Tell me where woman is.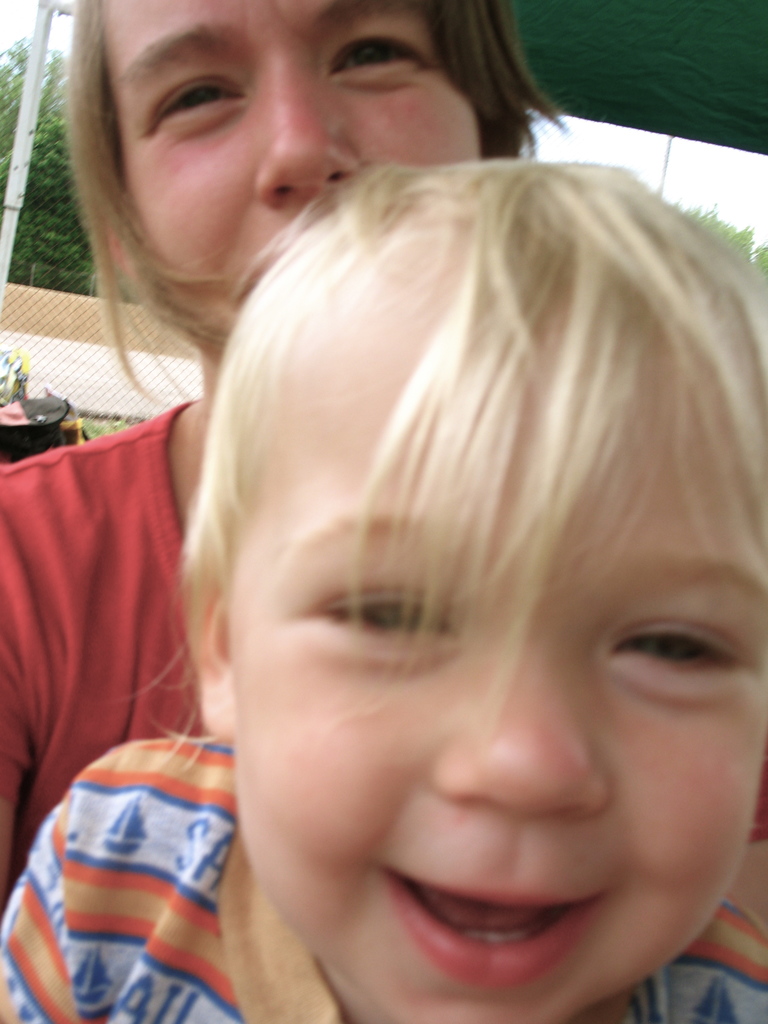
woman is at Rect(30, 42, 767, 1023).
